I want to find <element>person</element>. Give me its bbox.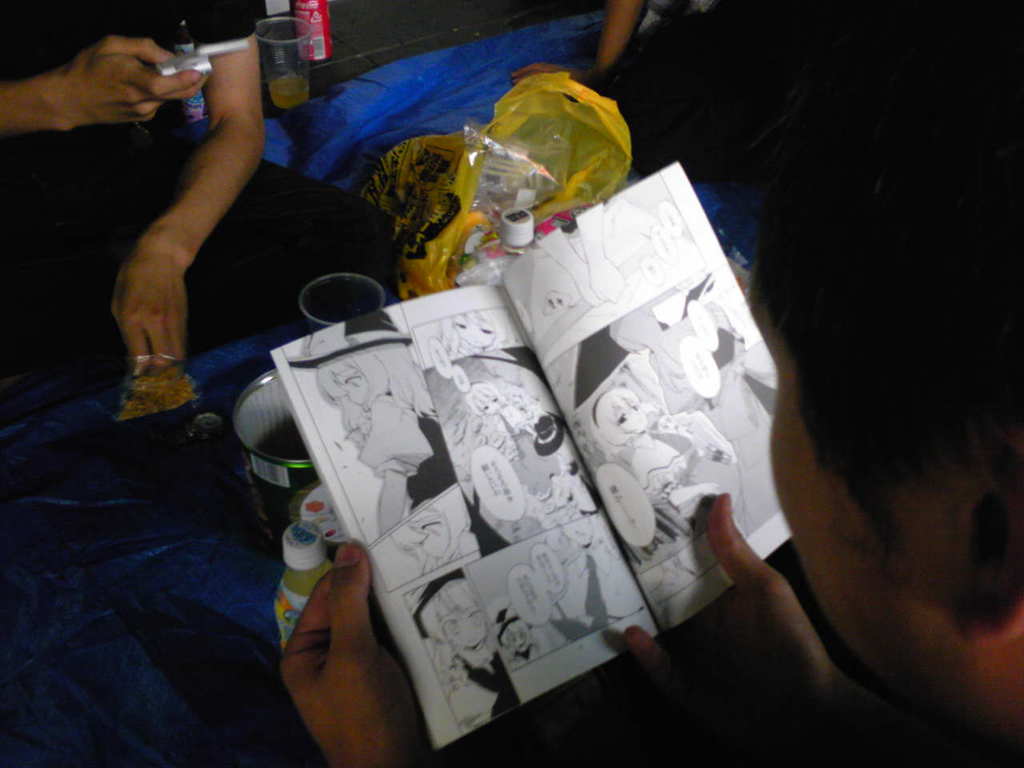
crop(287, 309, 455, 538).
